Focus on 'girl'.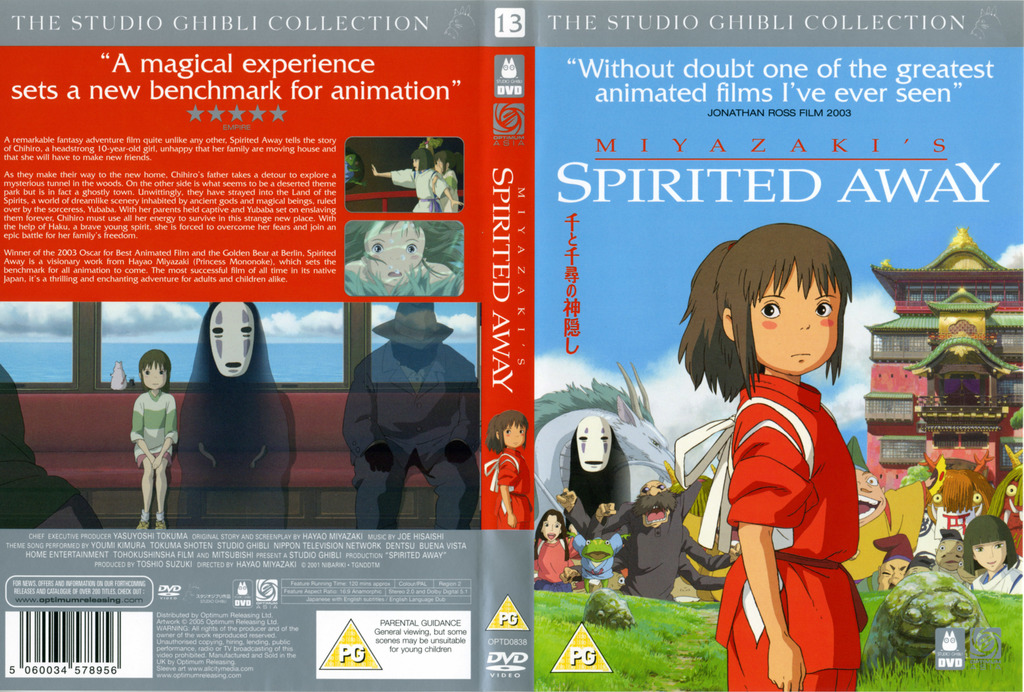
Focused at <region>676, 219, 867, 689</region>.
